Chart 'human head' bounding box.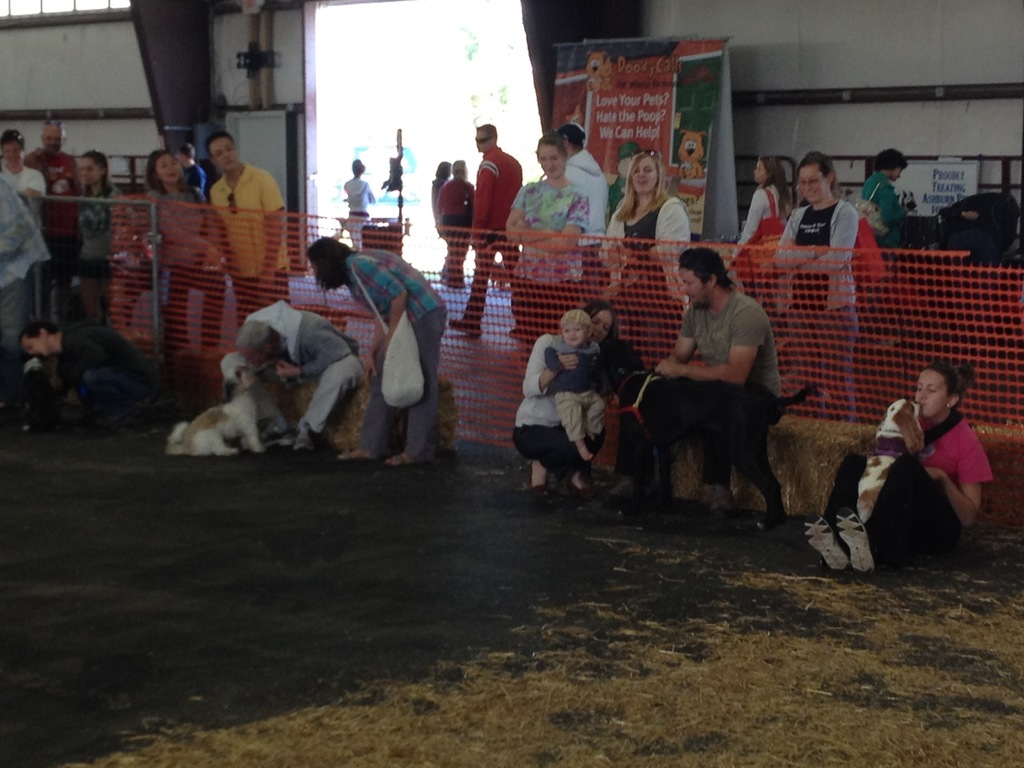
Charted: l=627, t=152, r=664, b=191.
